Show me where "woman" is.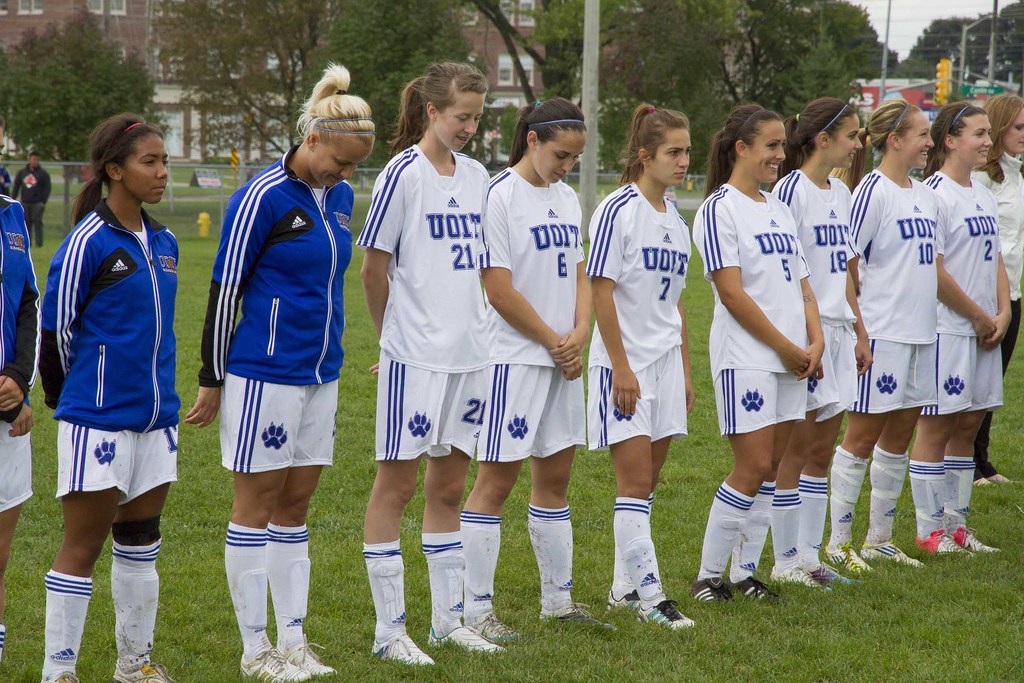
"woman" is at [27,92,195,664].
